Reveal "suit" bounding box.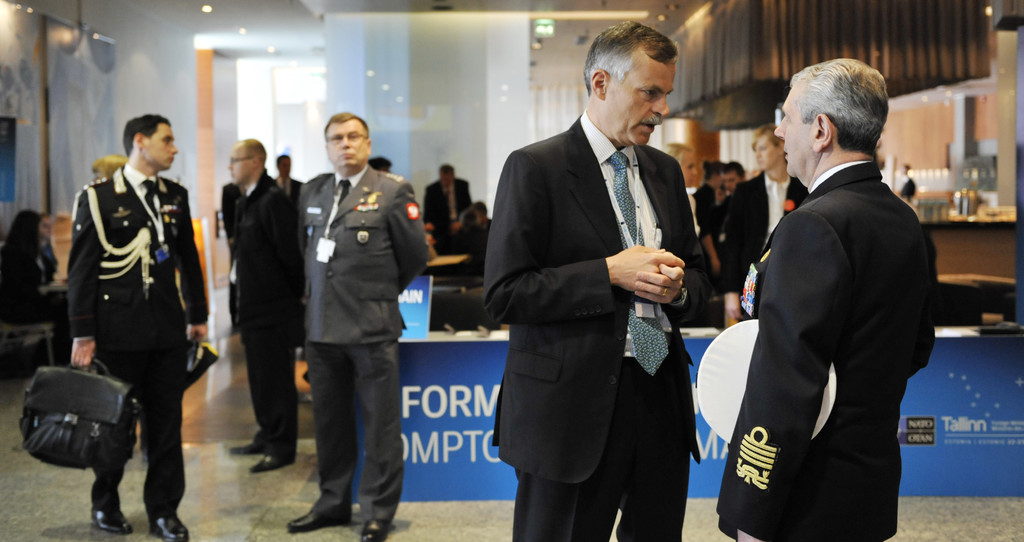
Revealed: <box>65,163,204,518</box>.
